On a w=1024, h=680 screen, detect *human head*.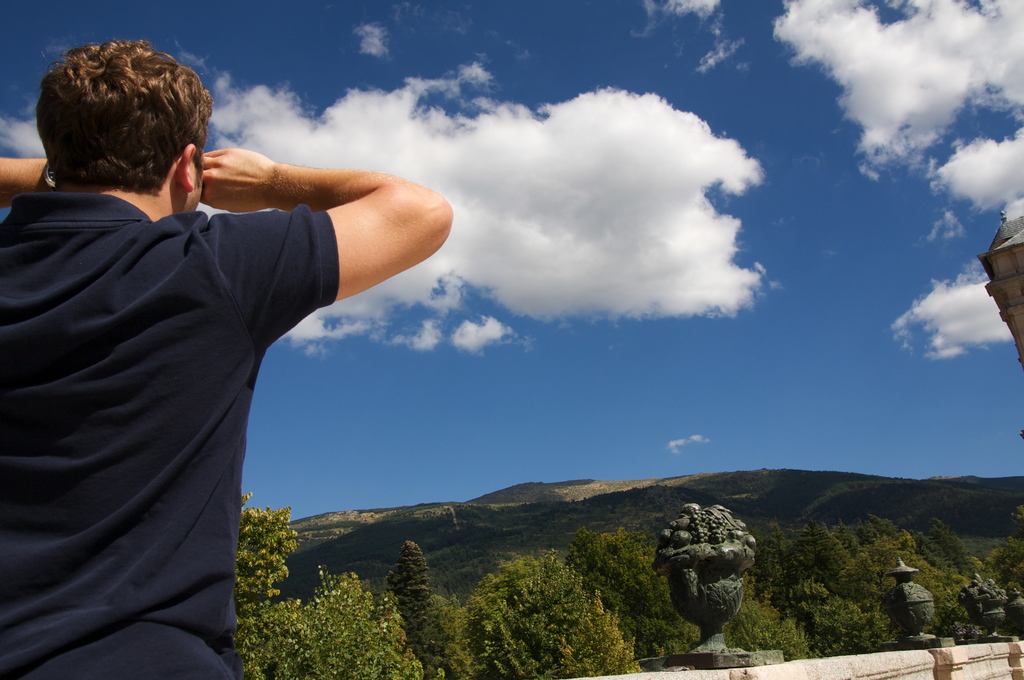
[25,28,209,201].
